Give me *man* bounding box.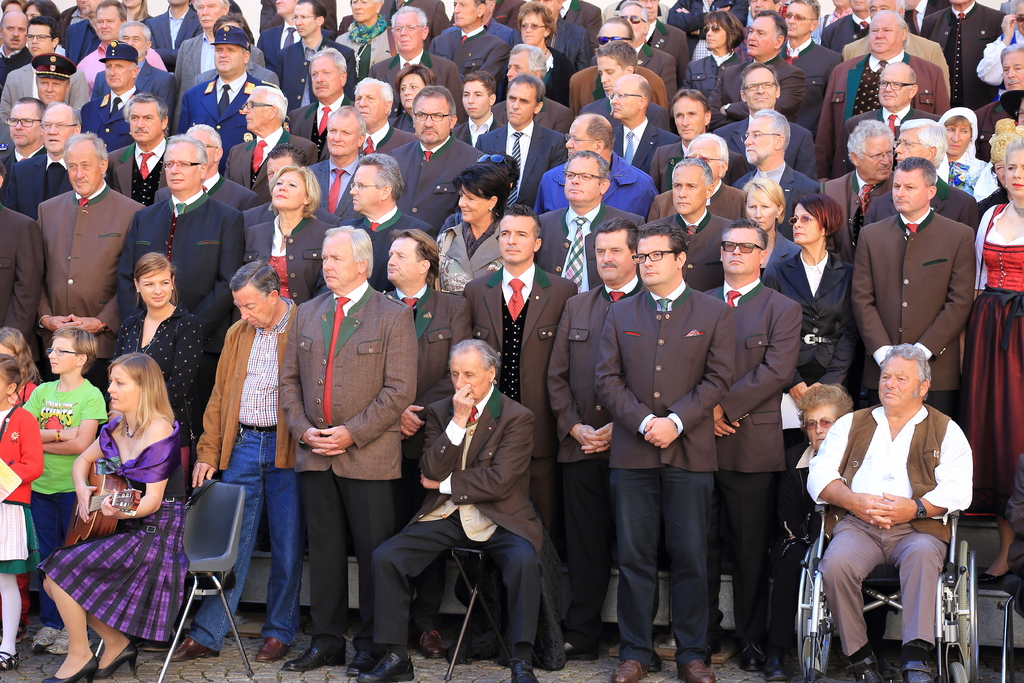
(x1=646, y1=92, x2=751, y2=197).
